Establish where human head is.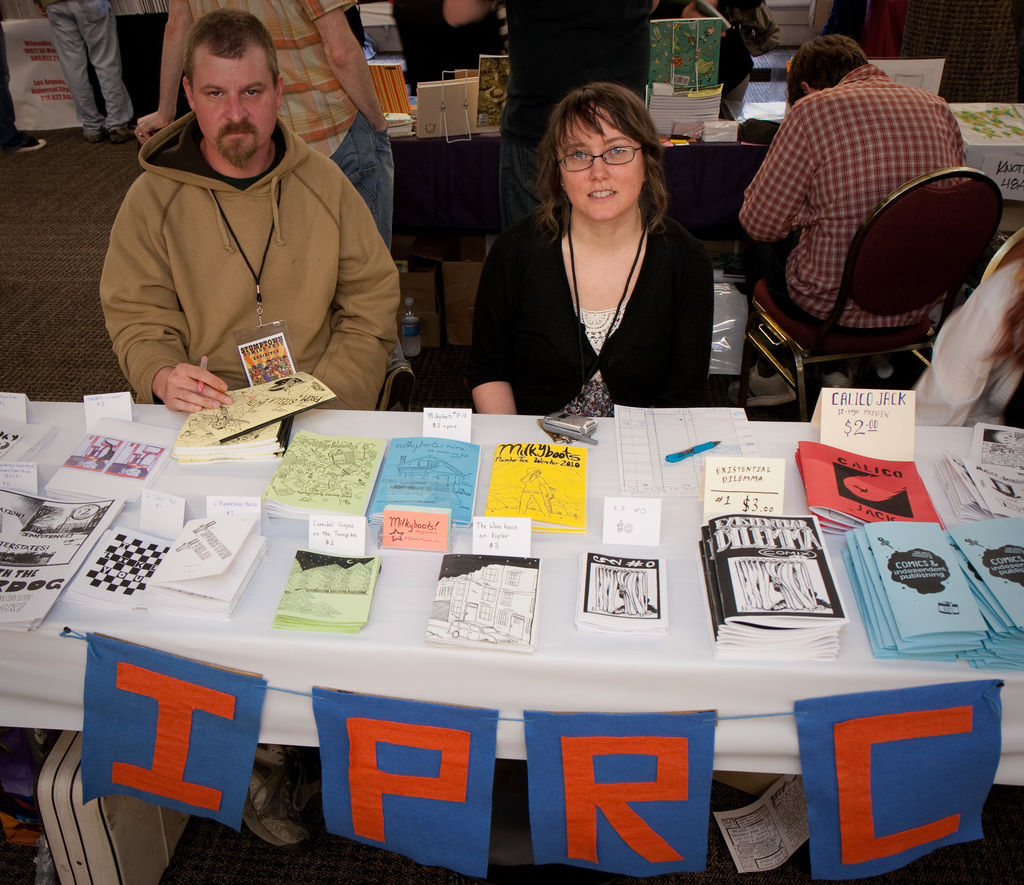
Established at bbox=[180, 11, 291, 170].
